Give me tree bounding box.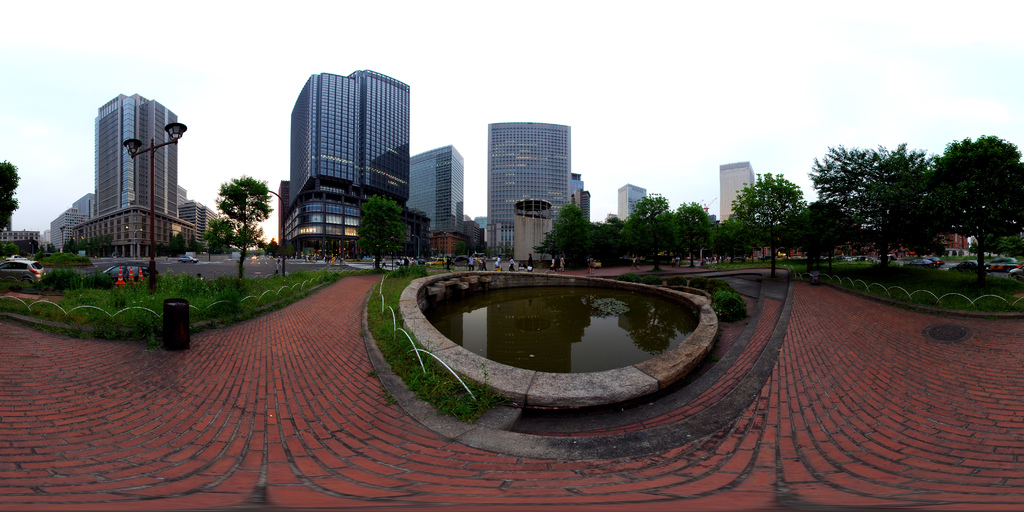
region(809, 129, 945, 266).
